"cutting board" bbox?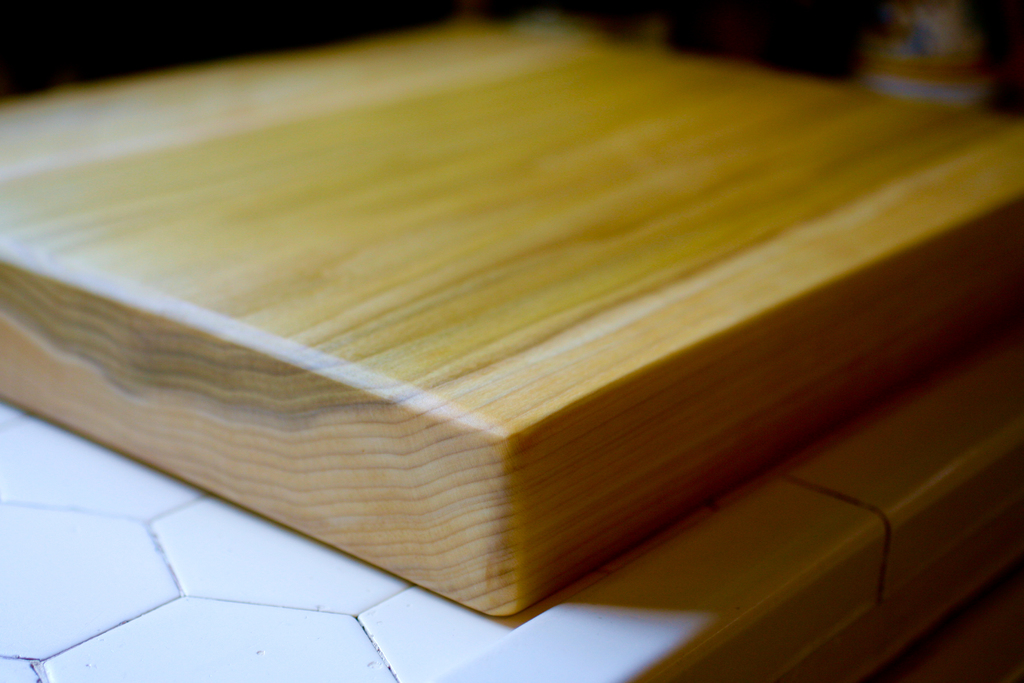
(left=0, top=23, right=1023, bottom=623)
